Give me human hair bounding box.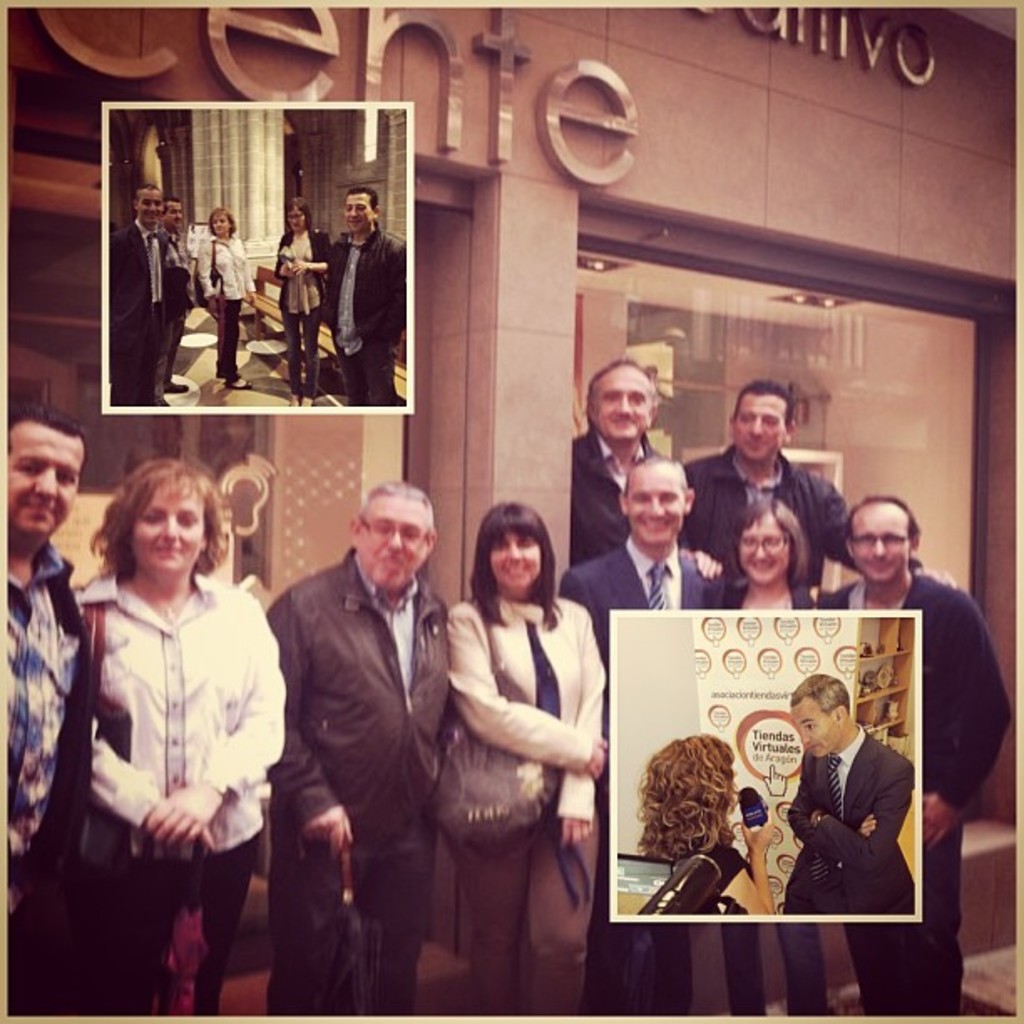
[x1=164, y1=192, x2=182, y2=212].
